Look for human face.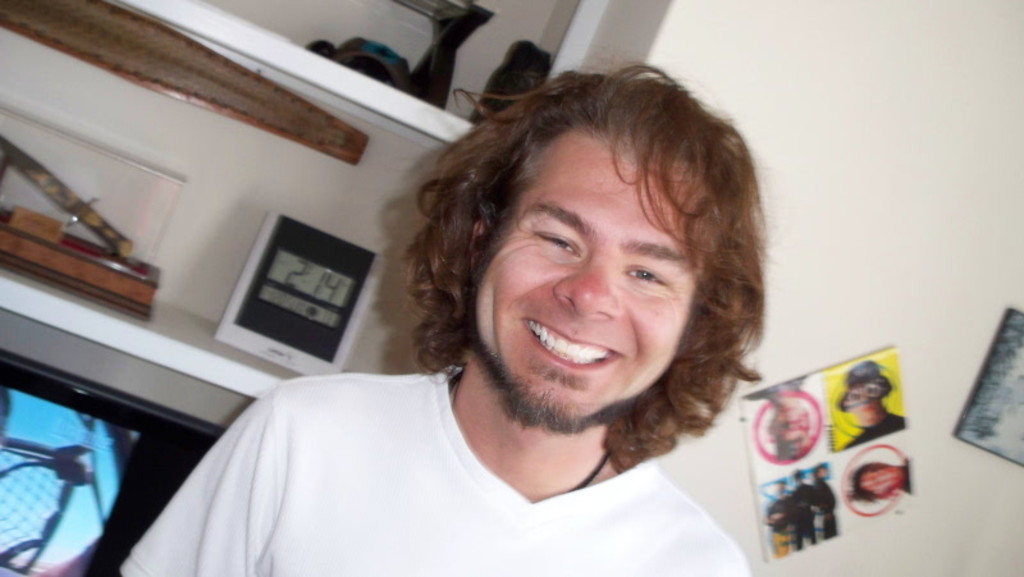
Found: left=471, top=132, right=718, bottom=421.
